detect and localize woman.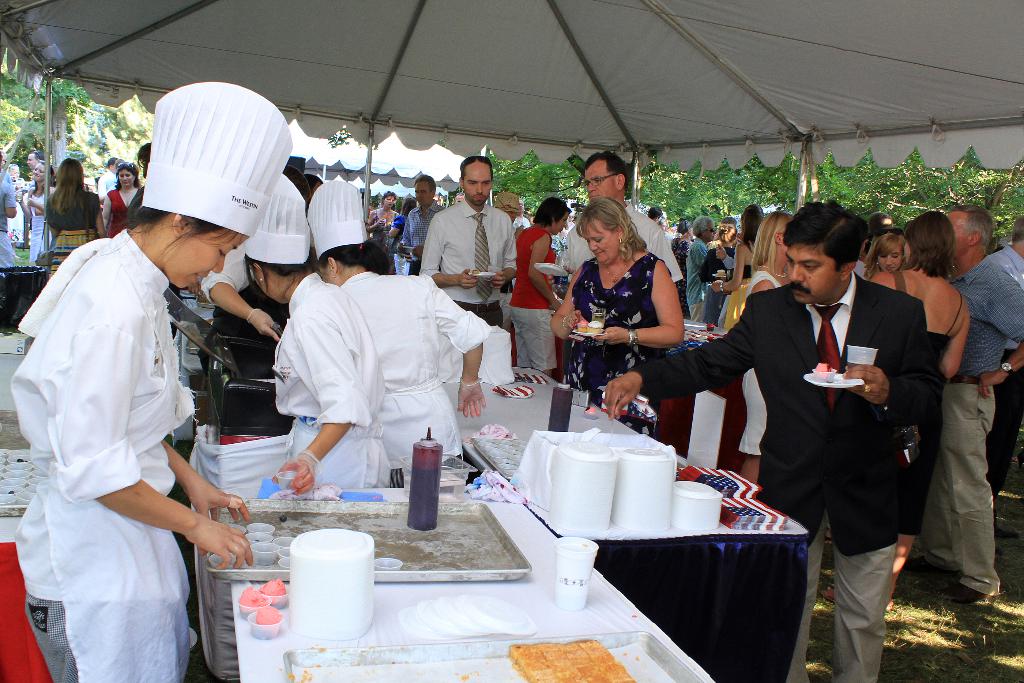
Localized at region(15, 81, 295, 682).
